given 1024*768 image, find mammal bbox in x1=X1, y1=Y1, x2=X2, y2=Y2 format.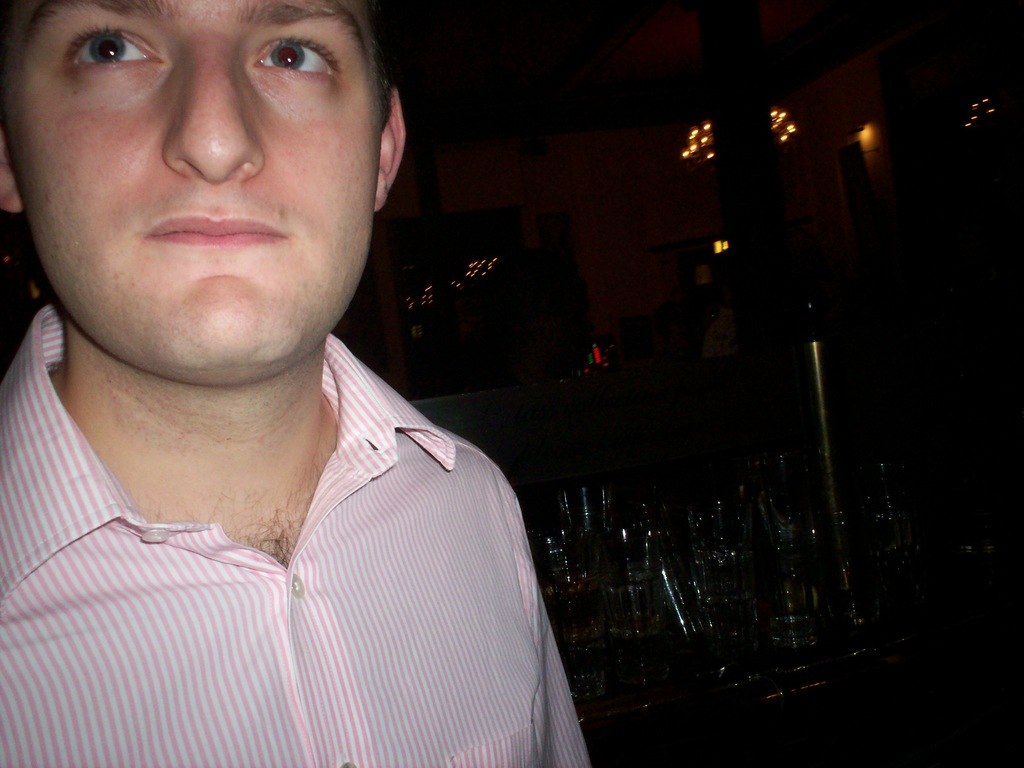
x1=6, y1=7, x2=608, y2=767.
